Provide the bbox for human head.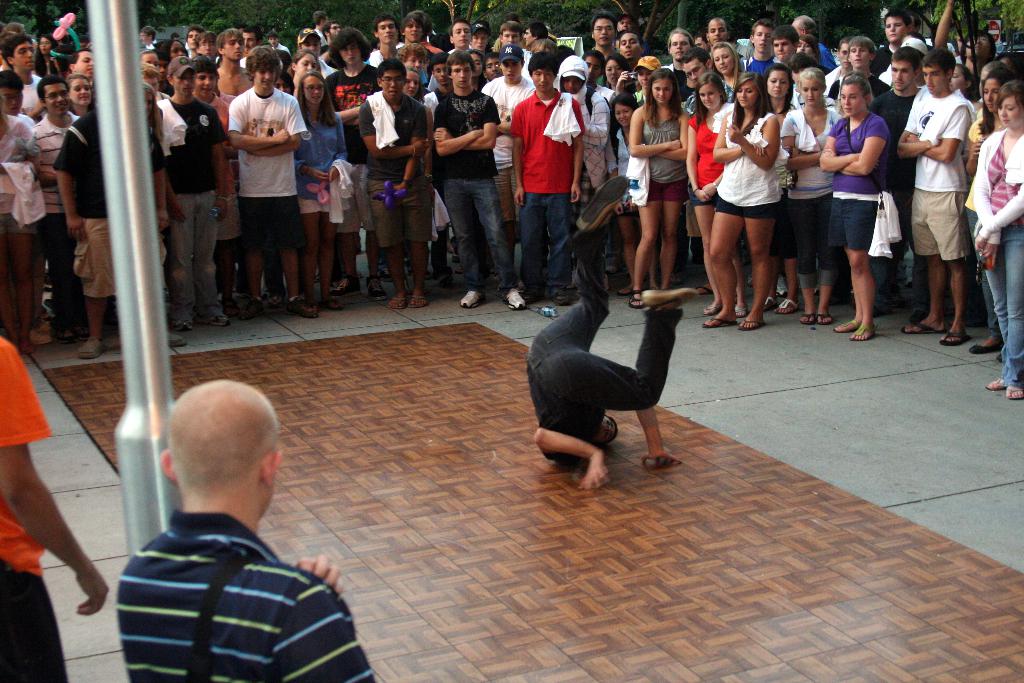
<bbox>886, 10, 908, 42</bbox>.
